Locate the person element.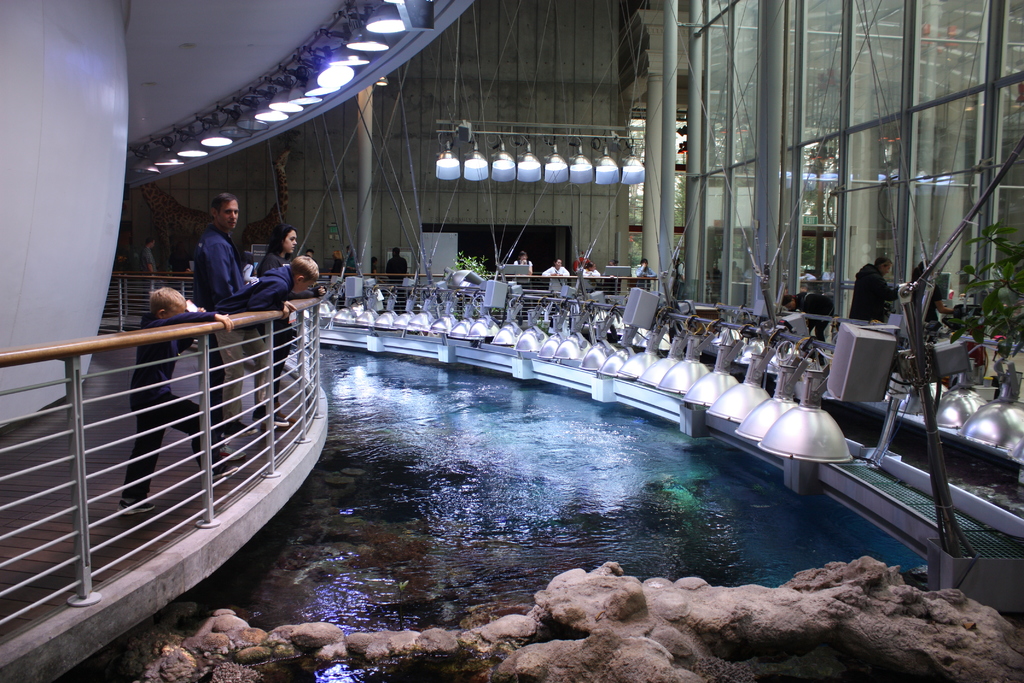
Element bbox: box=[212, 253, 322, 425].
